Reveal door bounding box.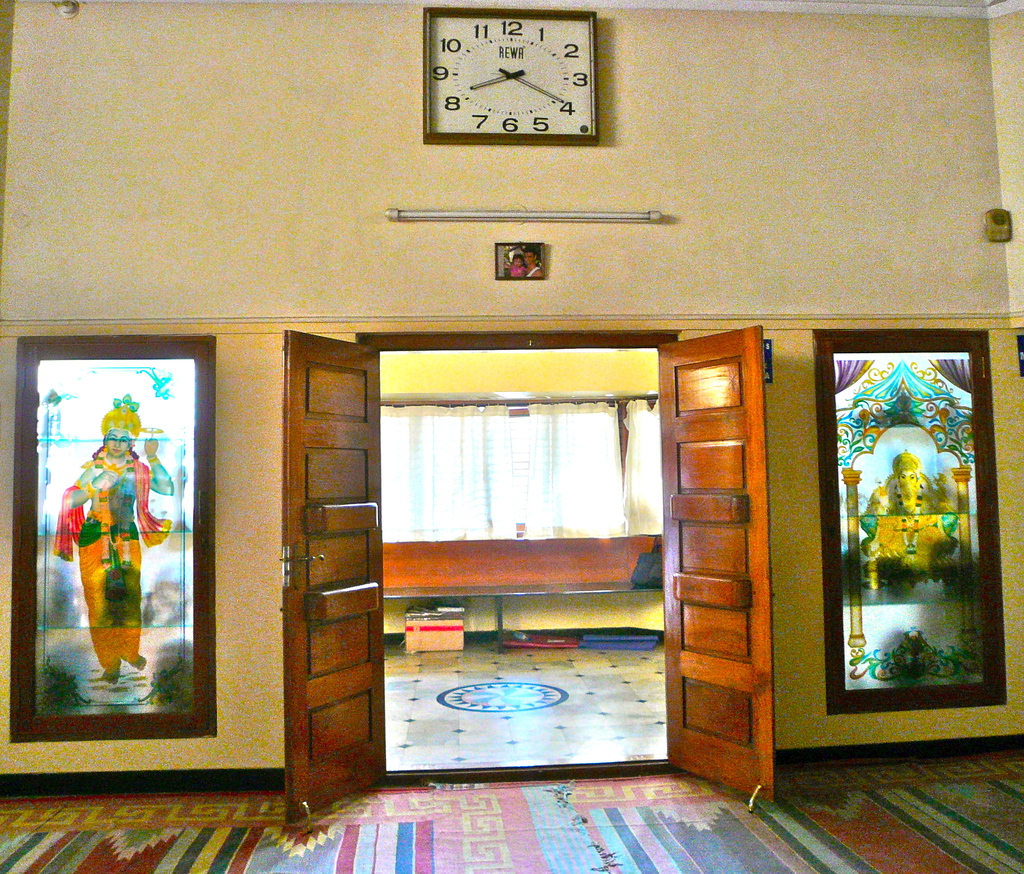
Revealed: box(654, 324, 780, 811).
